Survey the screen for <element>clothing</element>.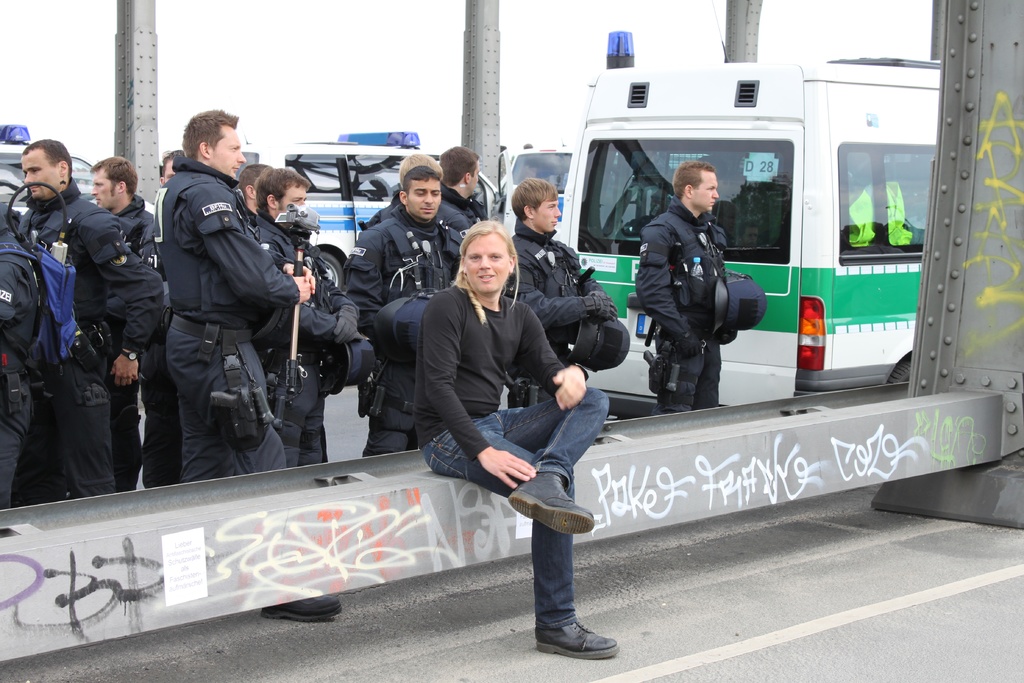
Survey found: BBox(434, 177, 488, 260).
